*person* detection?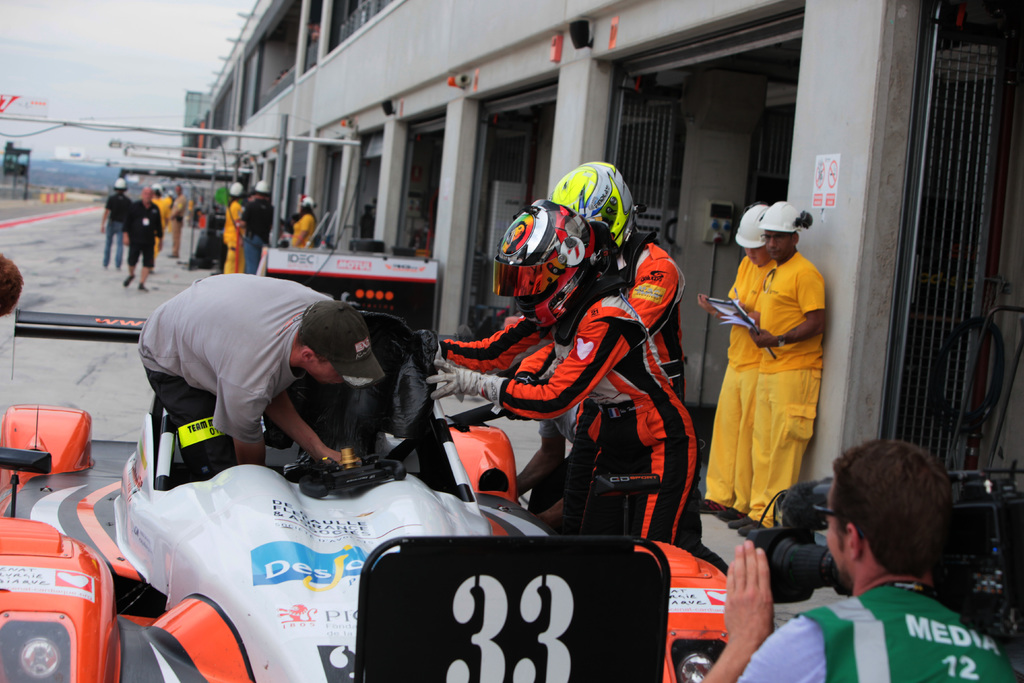
locate(424, 200, 700, 547)
